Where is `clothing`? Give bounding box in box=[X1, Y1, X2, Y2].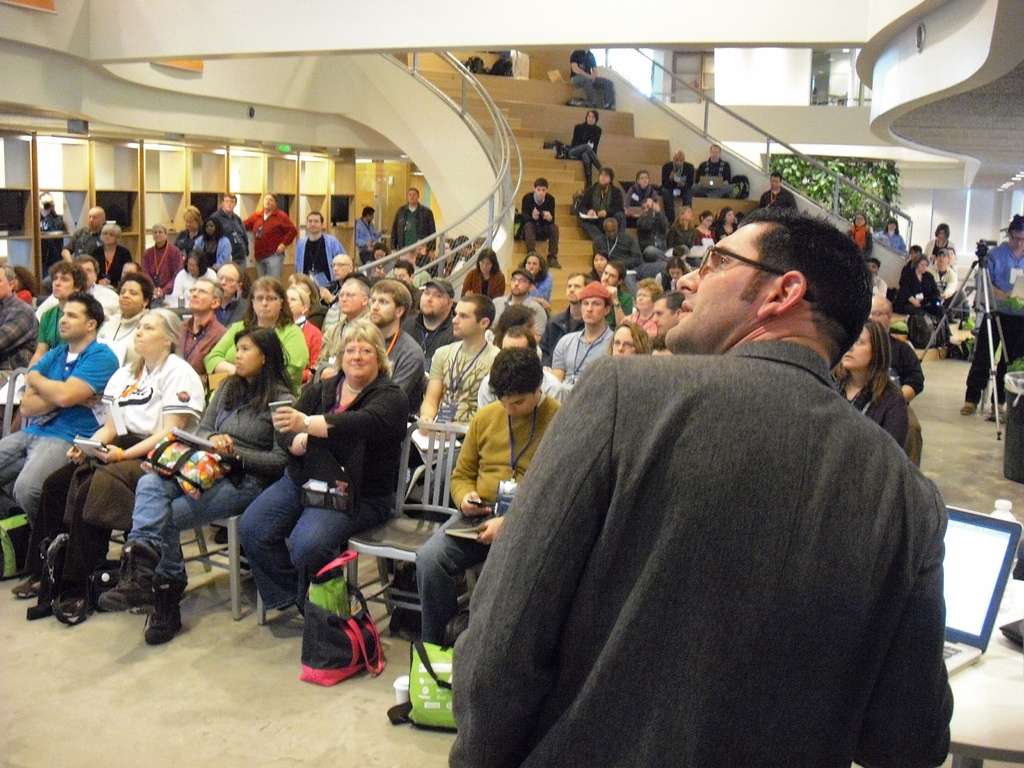
box=[630, 307, 660, 336].
